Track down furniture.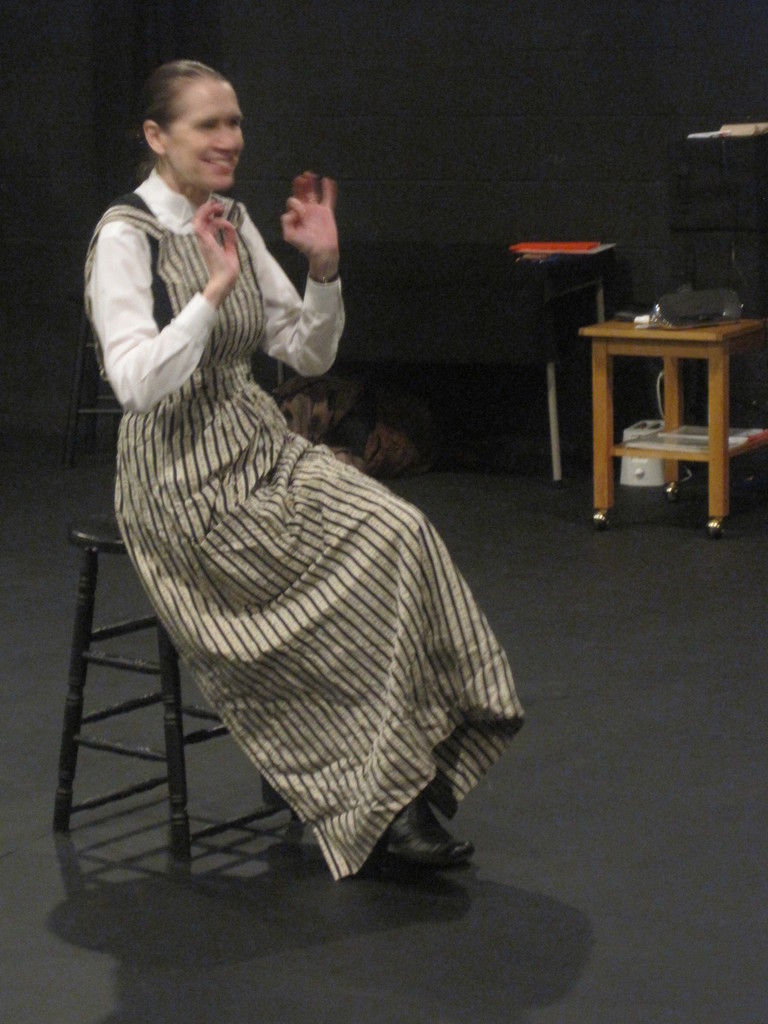
Tracked to (left=60, top=289, right=125, bottom=467).
